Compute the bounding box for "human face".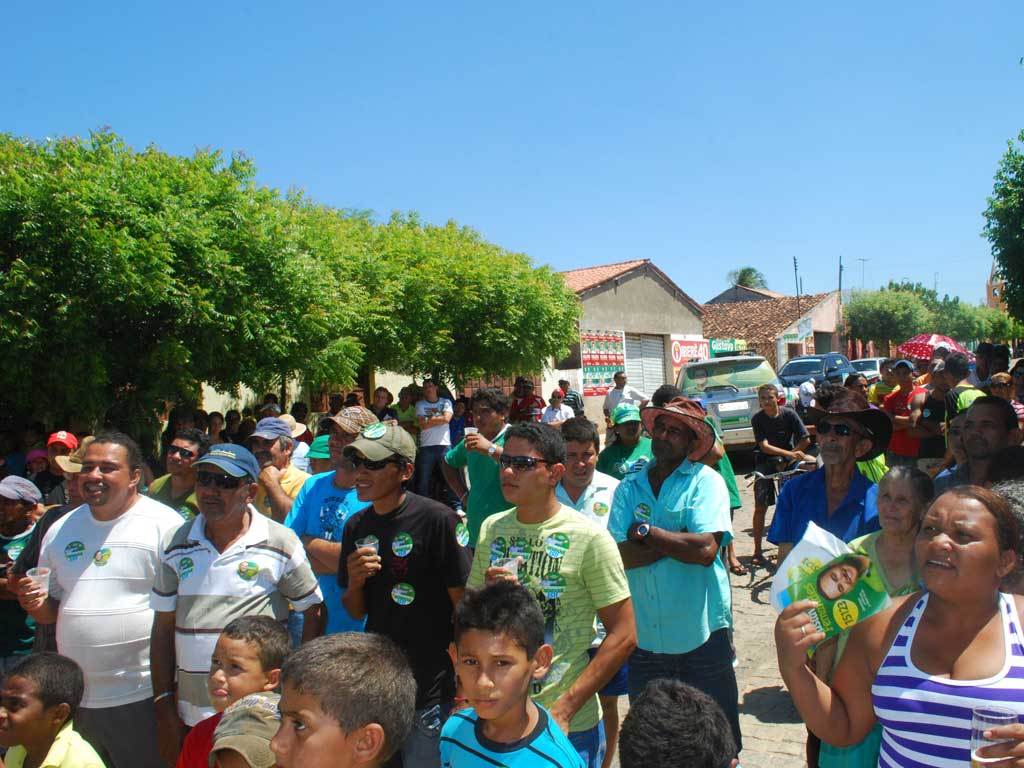
454 398 466 414.
